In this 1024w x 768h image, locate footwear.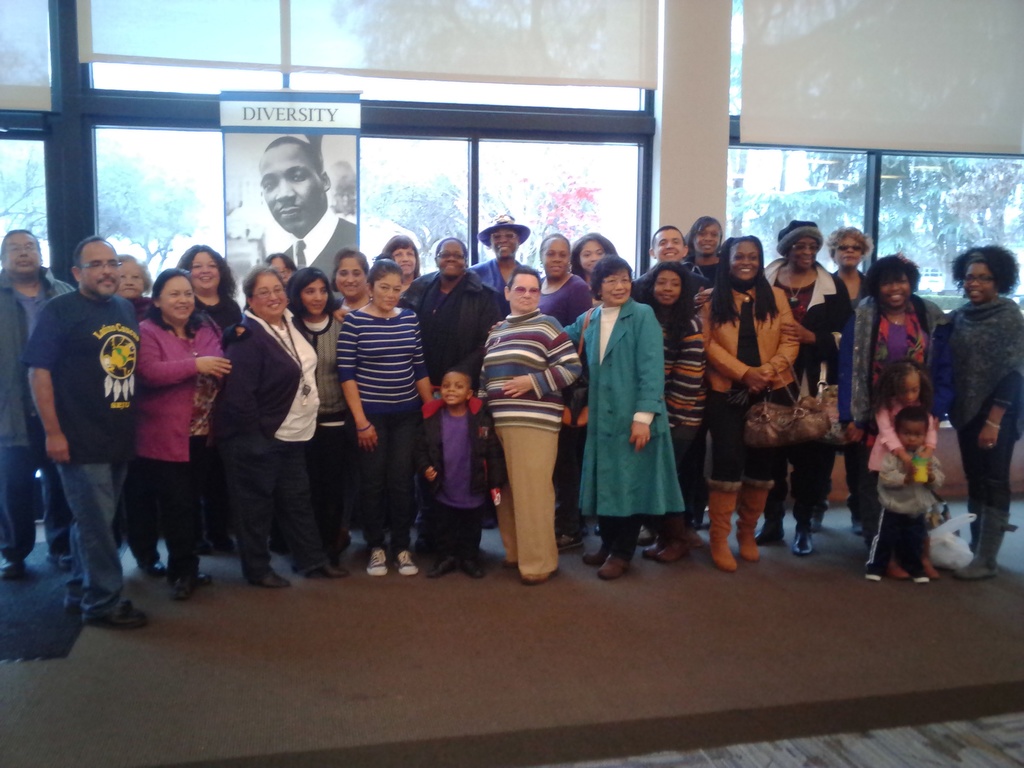
Bounding box: [left=0, top=556, right=22, bottom=577].
